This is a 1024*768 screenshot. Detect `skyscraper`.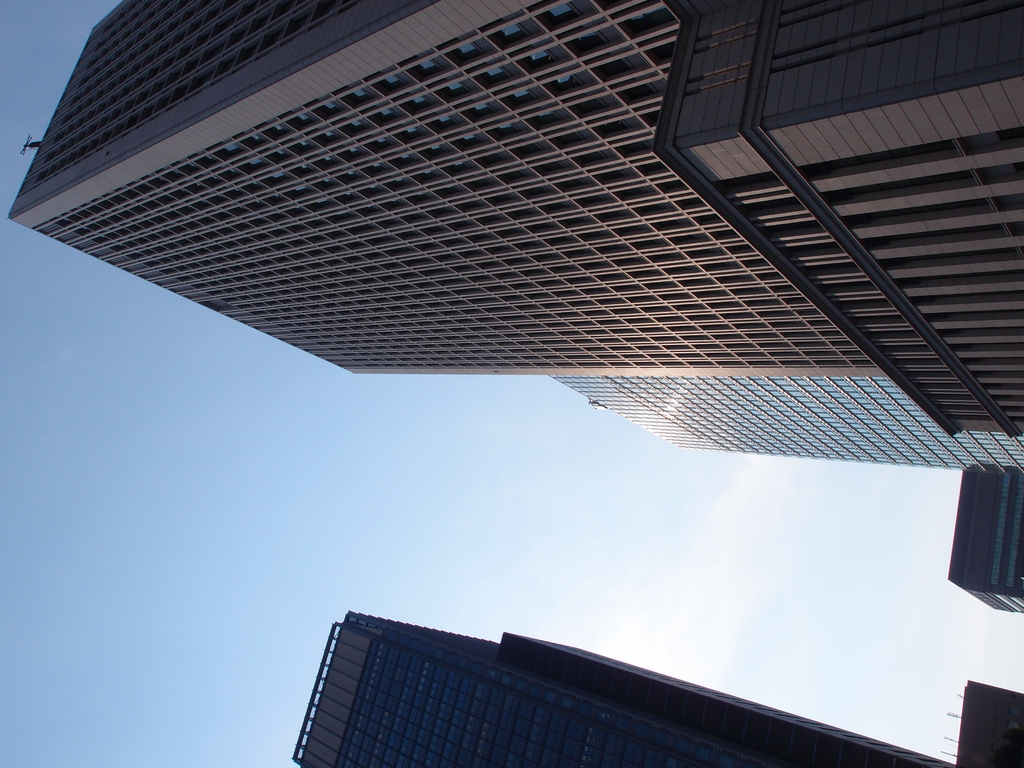
detection(294, 616, 962, 767).
